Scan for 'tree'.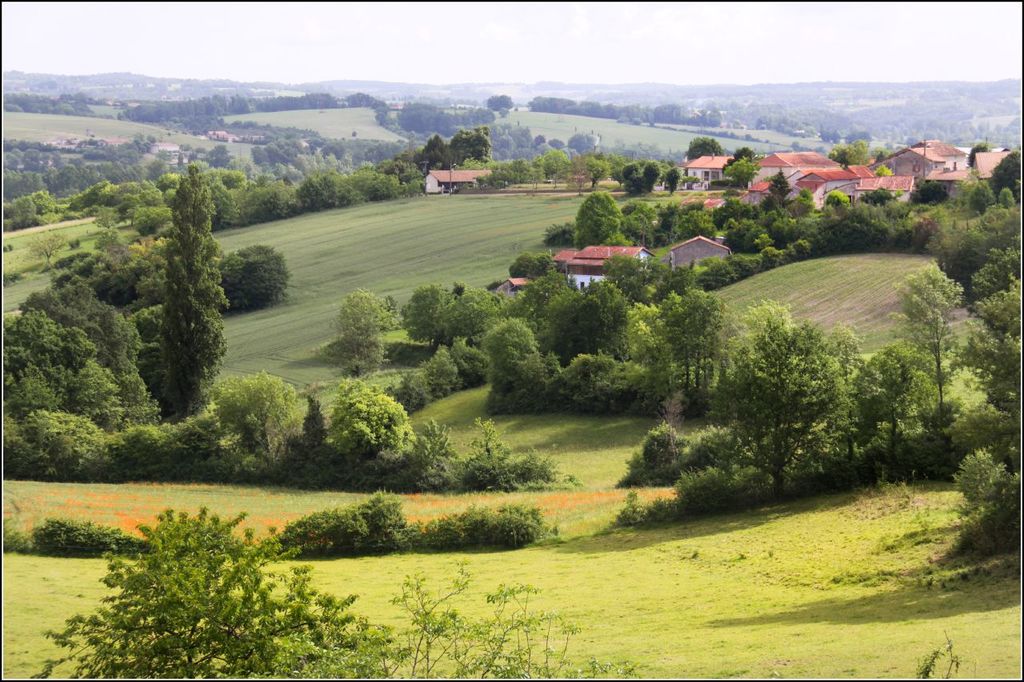
Scan result: [684,138,727,168].
